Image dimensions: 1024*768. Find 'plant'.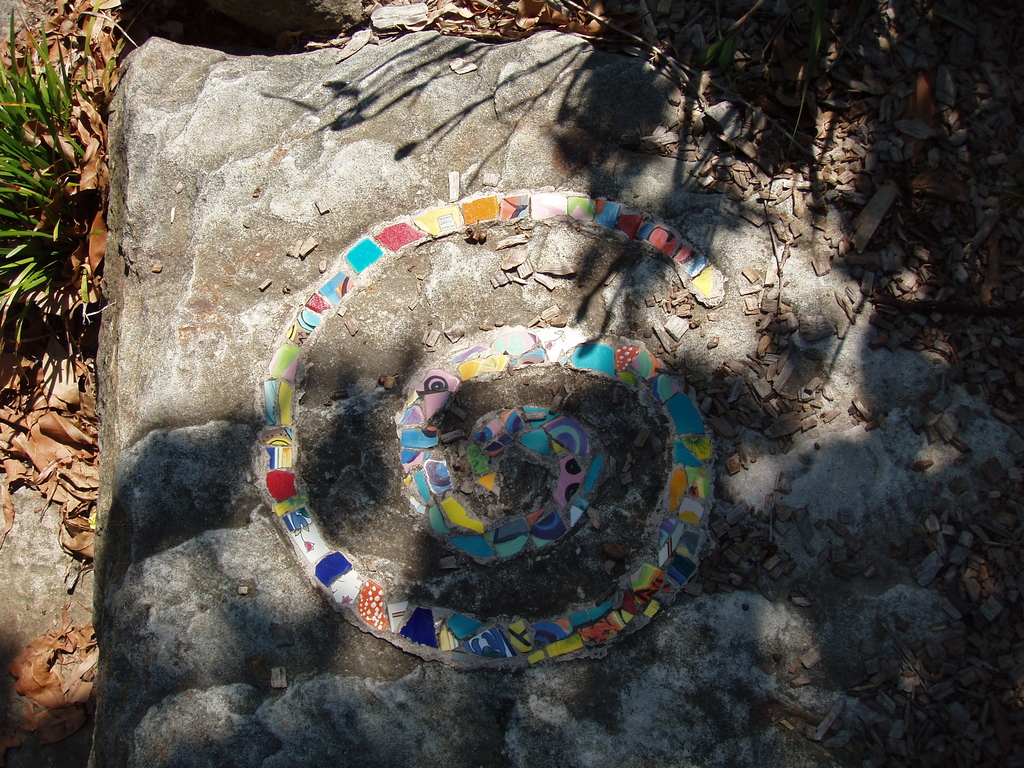
x1=591, y1=0, x2=1022, y2=161.
